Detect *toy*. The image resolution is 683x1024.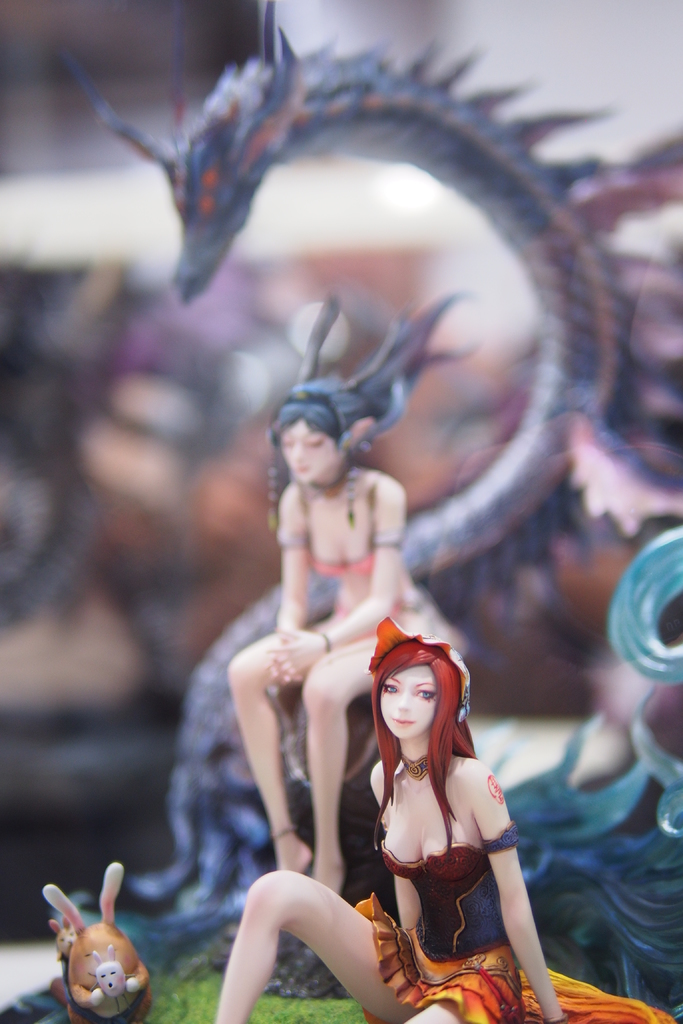
bbox=[231, 292, 470, 893].
